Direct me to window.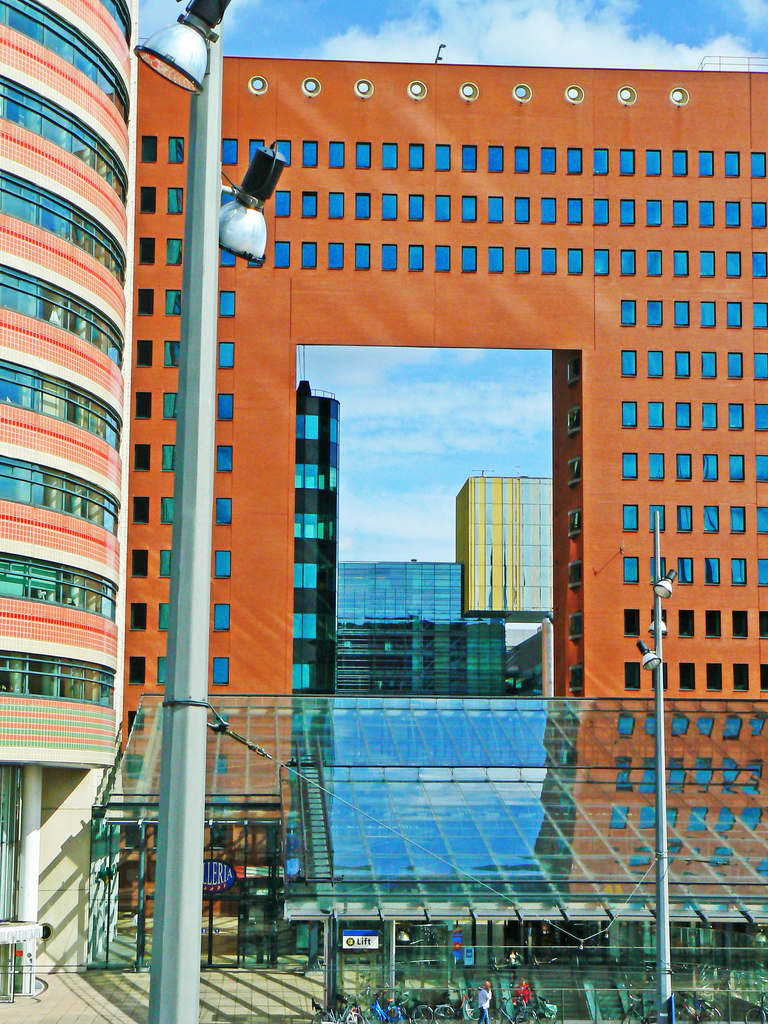
Direction: box(757, 660, 767, 692).
